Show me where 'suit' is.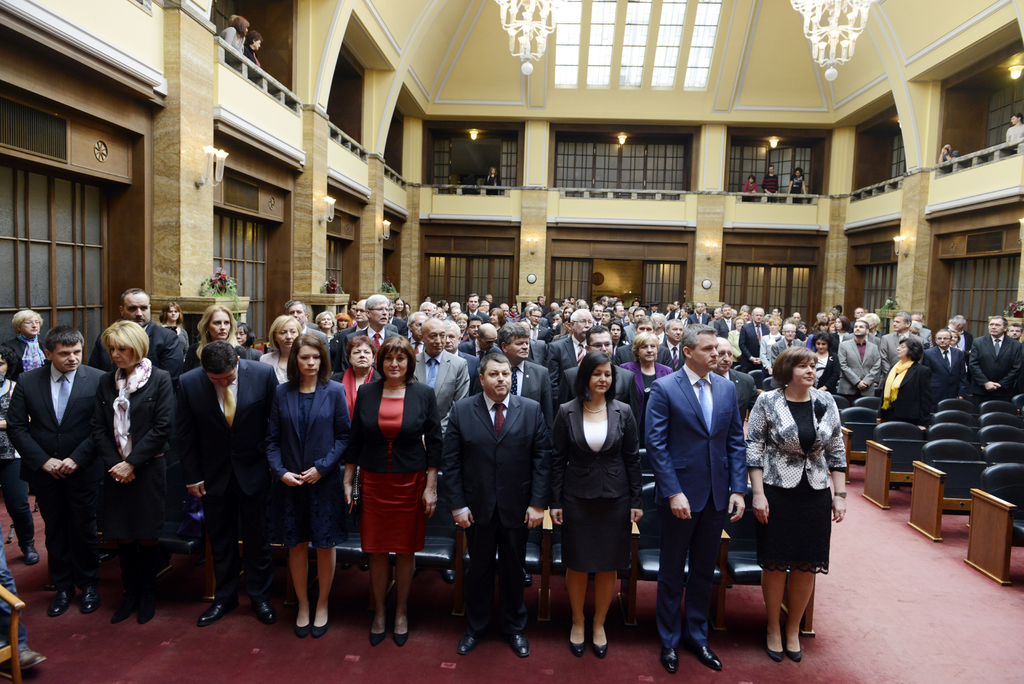
'suit' is at rect(554, 394, 648, 499).
